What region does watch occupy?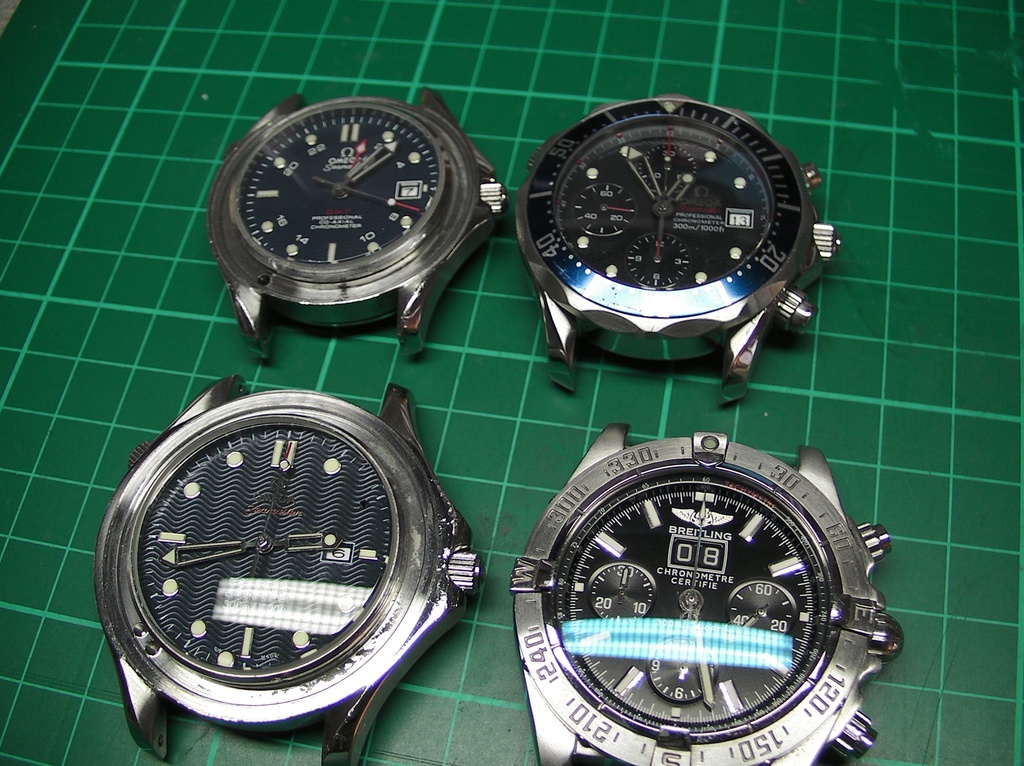
(100,384,480,763).
